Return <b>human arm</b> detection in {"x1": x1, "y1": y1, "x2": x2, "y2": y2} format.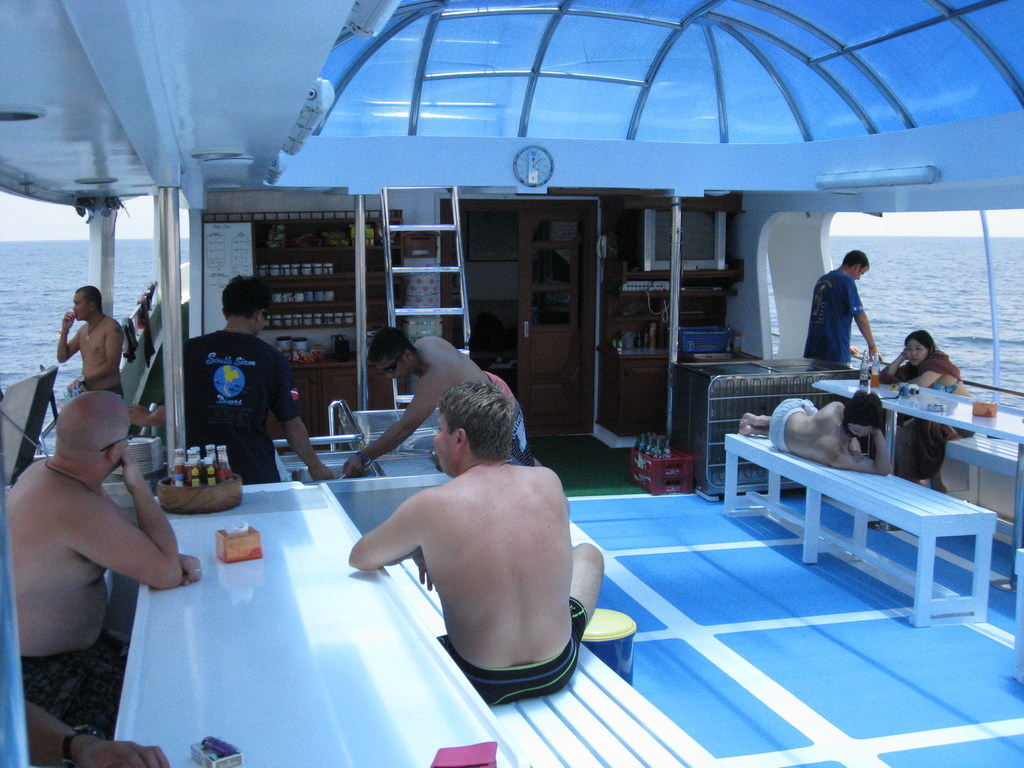
{"x1": 346, "y1": 486, "x2": 438, "y2": 594}.
